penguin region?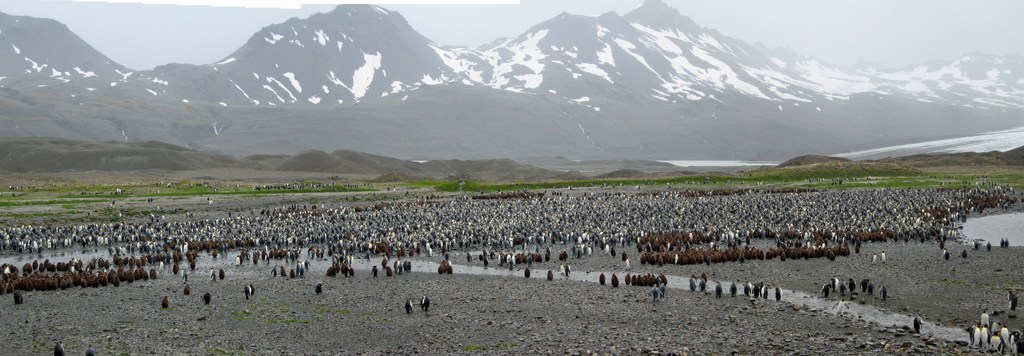
x1=420, y1=295, x2=434, y2=310
